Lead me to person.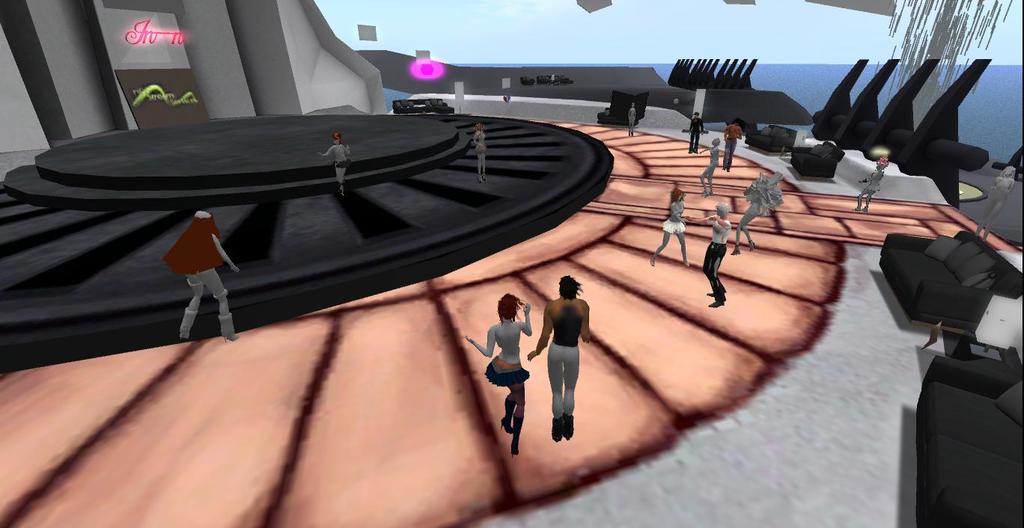
Lead to BBox(689, 114, 704, 153).
